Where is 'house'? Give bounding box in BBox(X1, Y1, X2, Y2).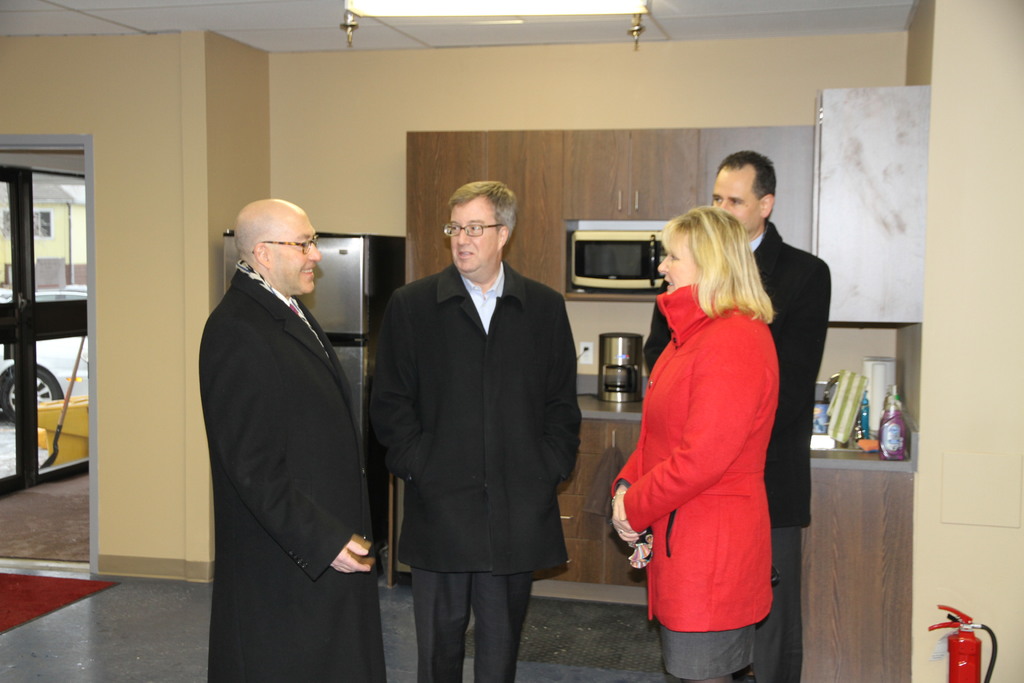
BBox(0, 171, 104, 308).
